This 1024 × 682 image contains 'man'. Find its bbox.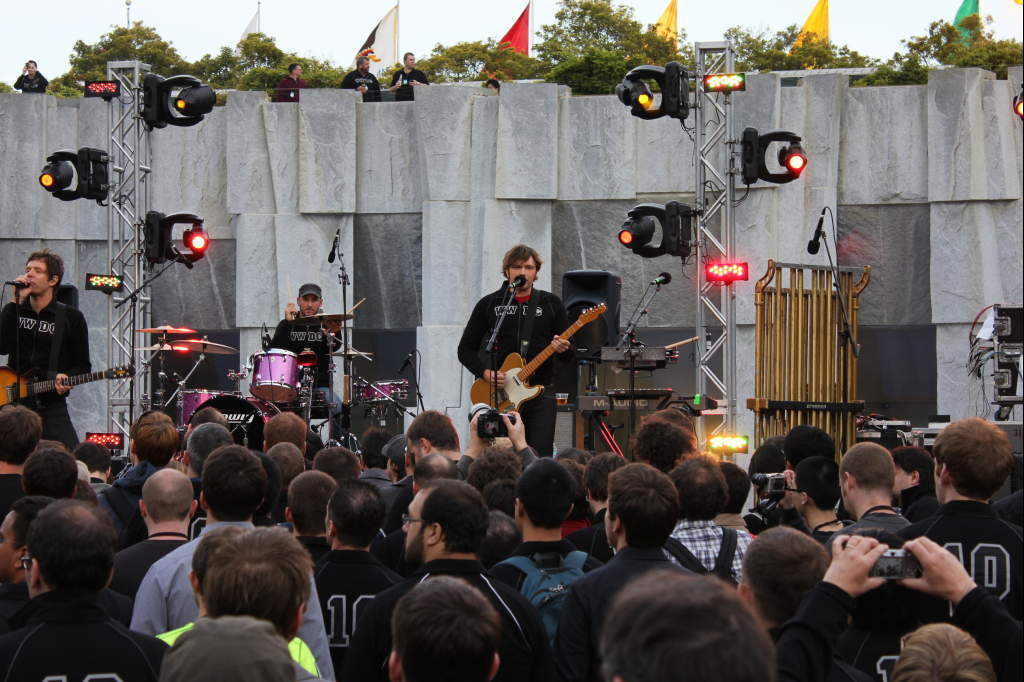
bbox=(458, 242, 575, 459).
